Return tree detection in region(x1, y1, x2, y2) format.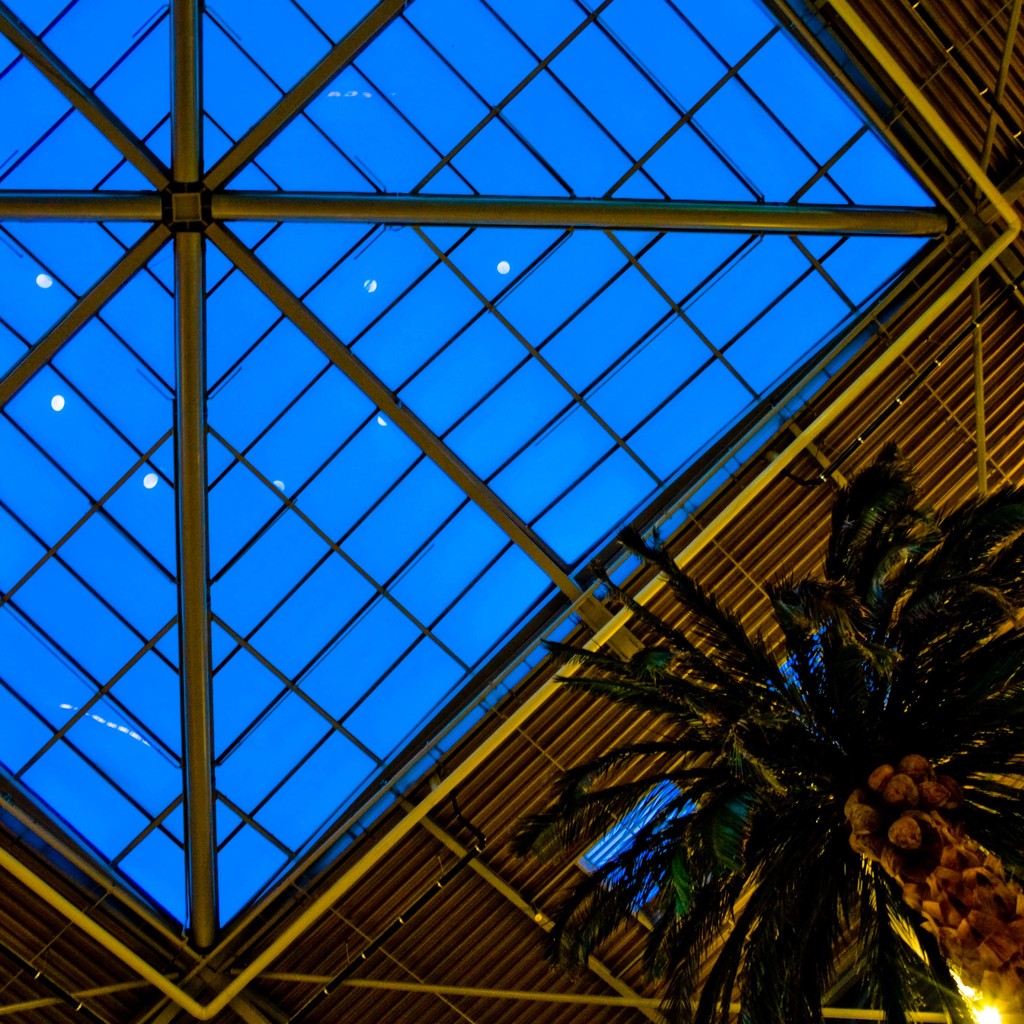
region(568, 431, 1012, 978).
